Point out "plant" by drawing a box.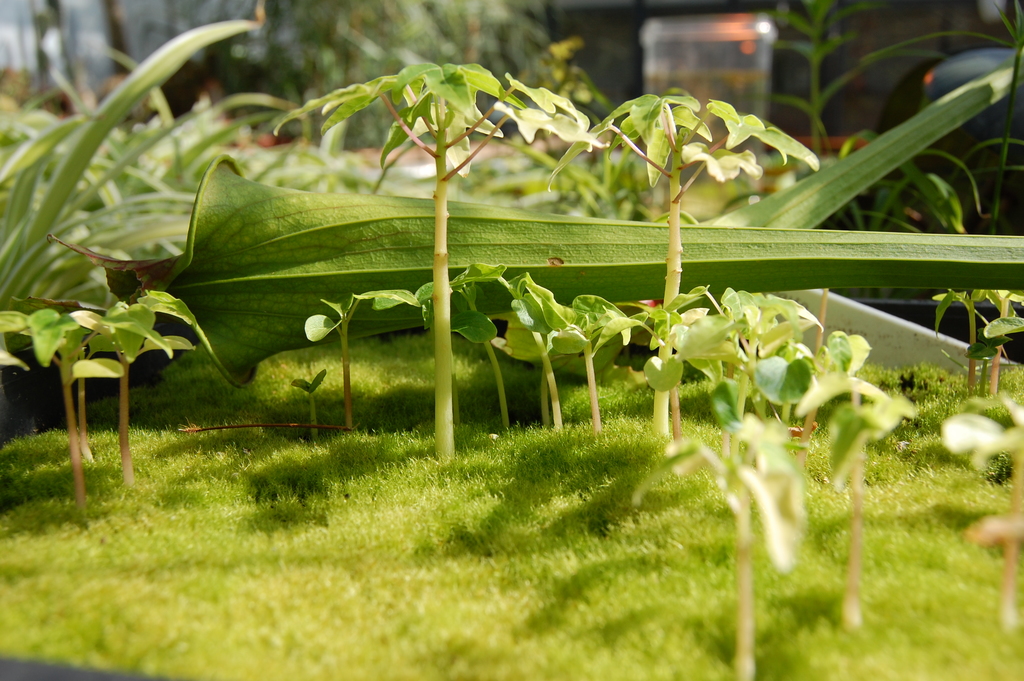
rect(261, 50, 598, 470).
